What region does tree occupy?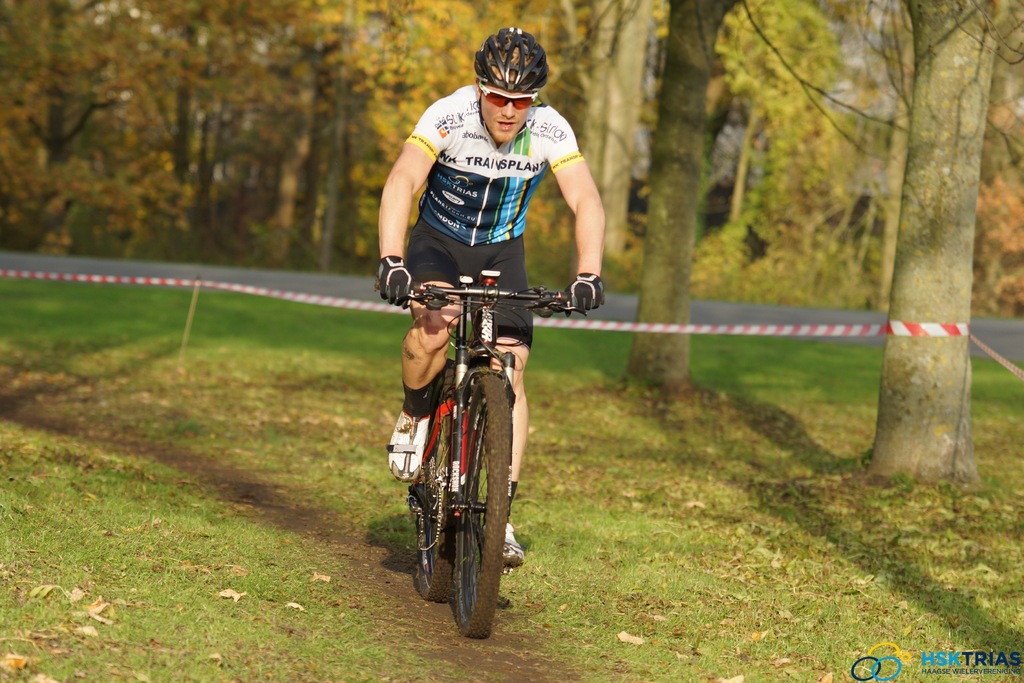
<box>2,0,215,258</box>.
